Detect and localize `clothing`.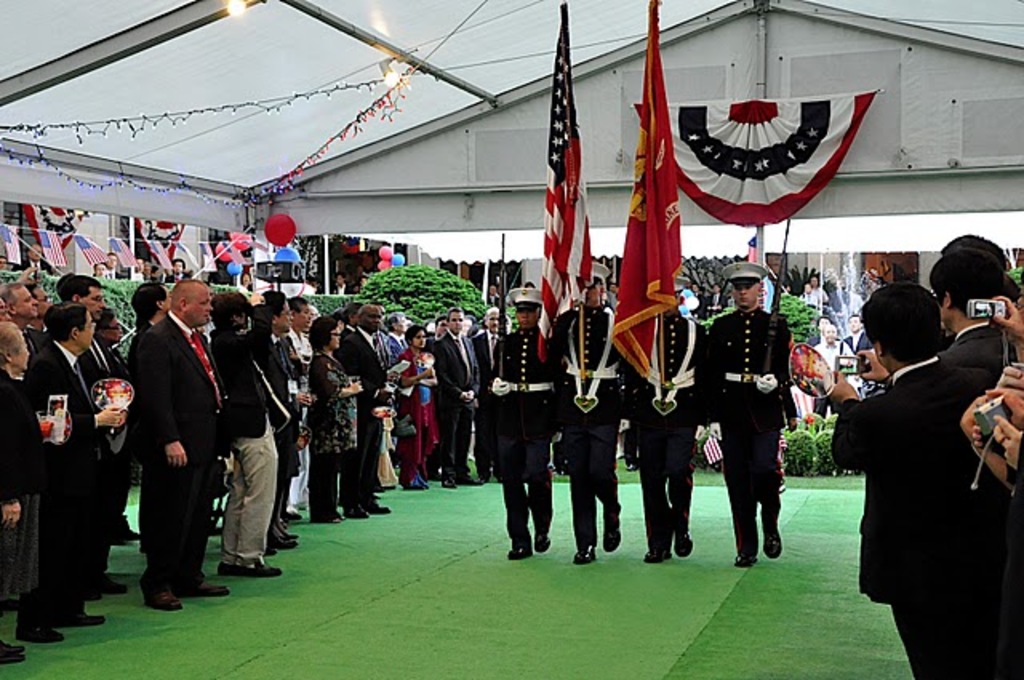
Localized at x1=384, y1=330, x2=408, y2=410.
